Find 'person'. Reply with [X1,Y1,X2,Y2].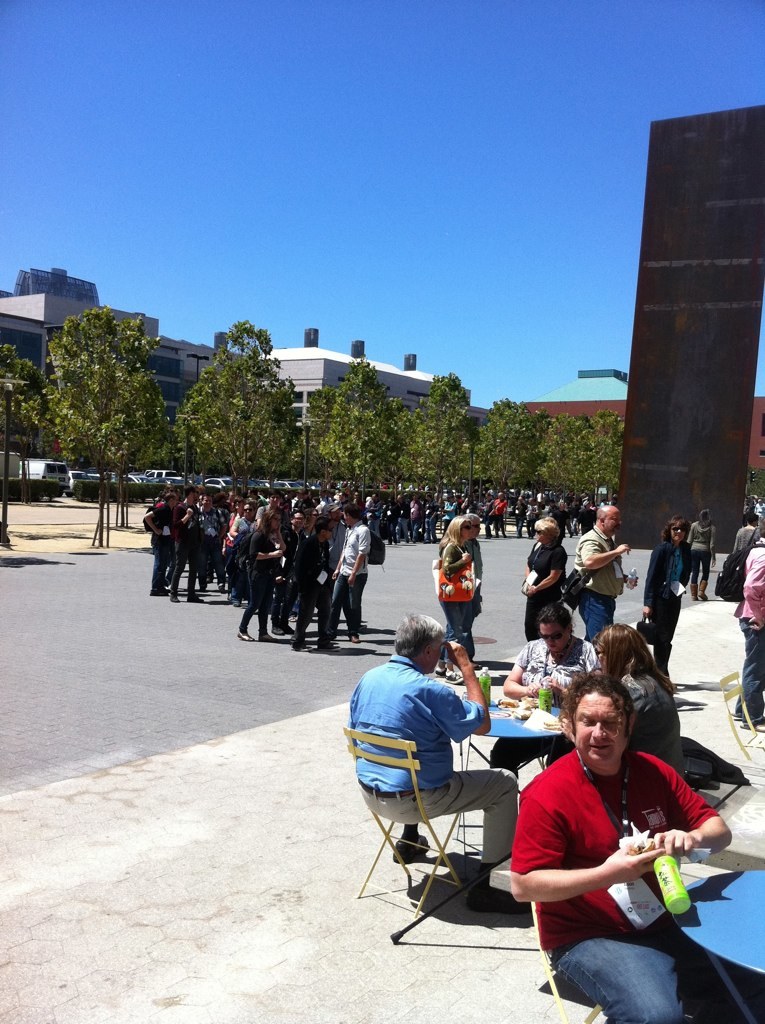
[730,515,764,550].
